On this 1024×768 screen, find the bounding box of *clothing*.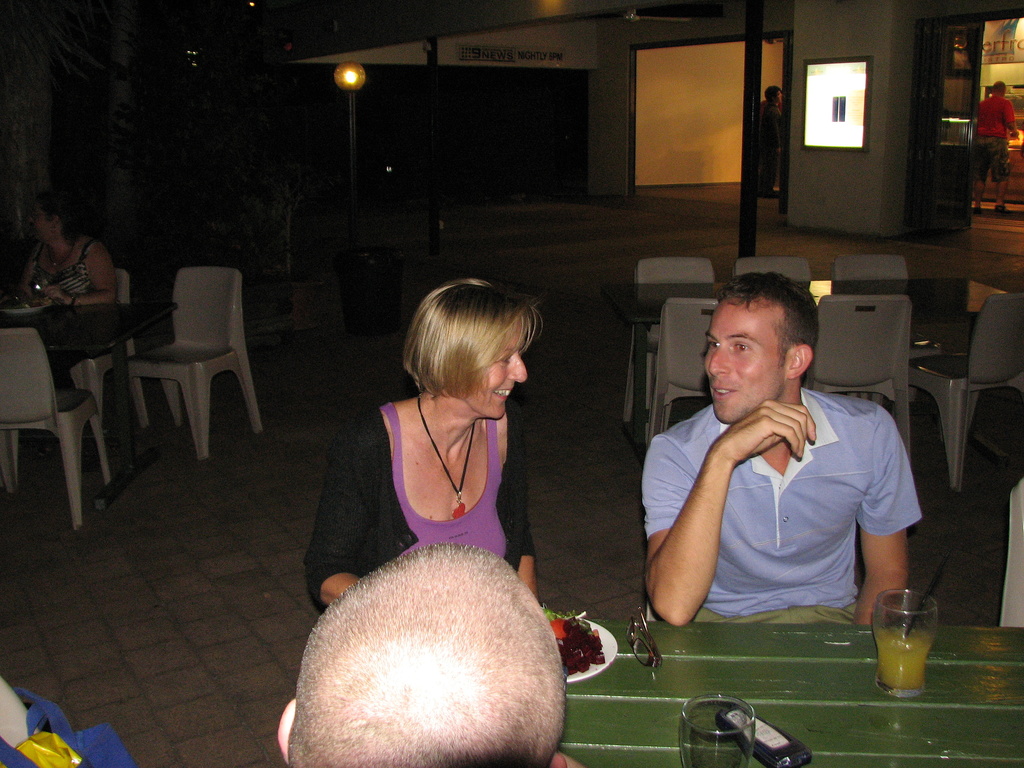
Bounding box: pyautogui.locateOnScreen(0, 680, 136, 767).
